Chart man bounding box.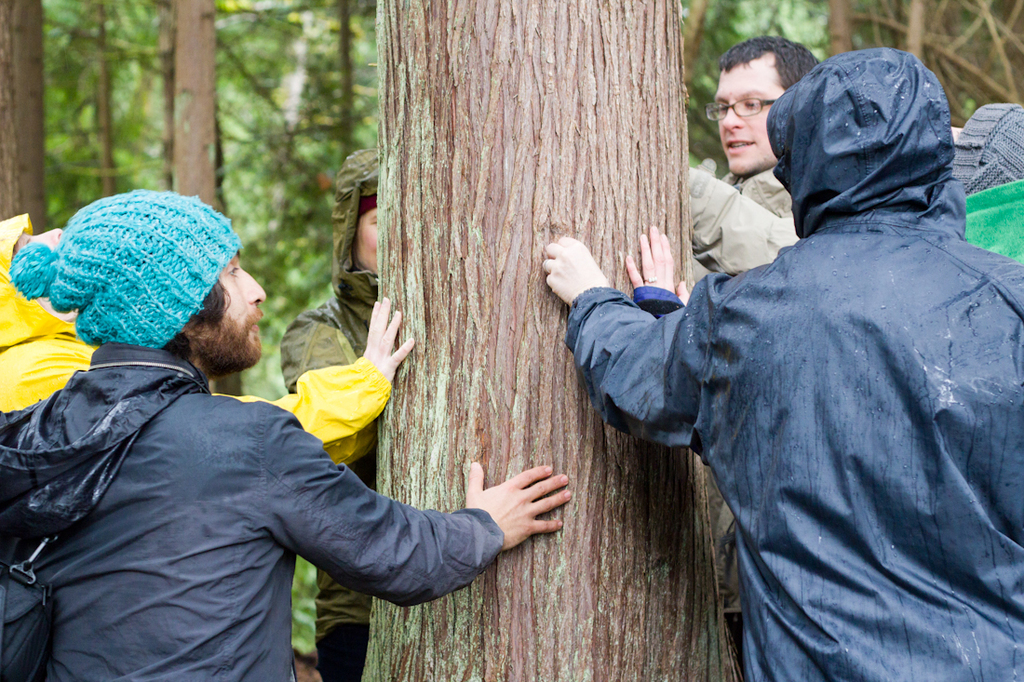
Charted: rect(0, 182, 576, 681).
